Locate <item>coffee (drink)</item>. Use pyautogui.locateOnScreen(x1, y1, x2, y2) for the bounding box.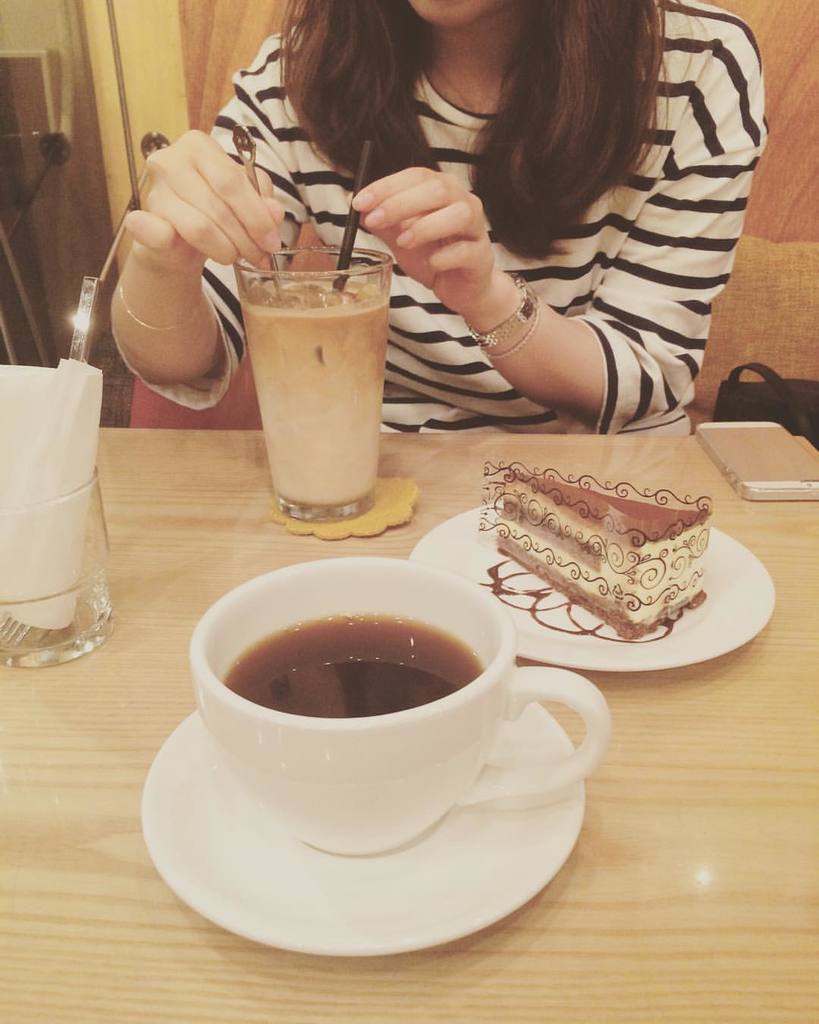
pyautogui.locateOnScreen(232, 615, 487, 708).
